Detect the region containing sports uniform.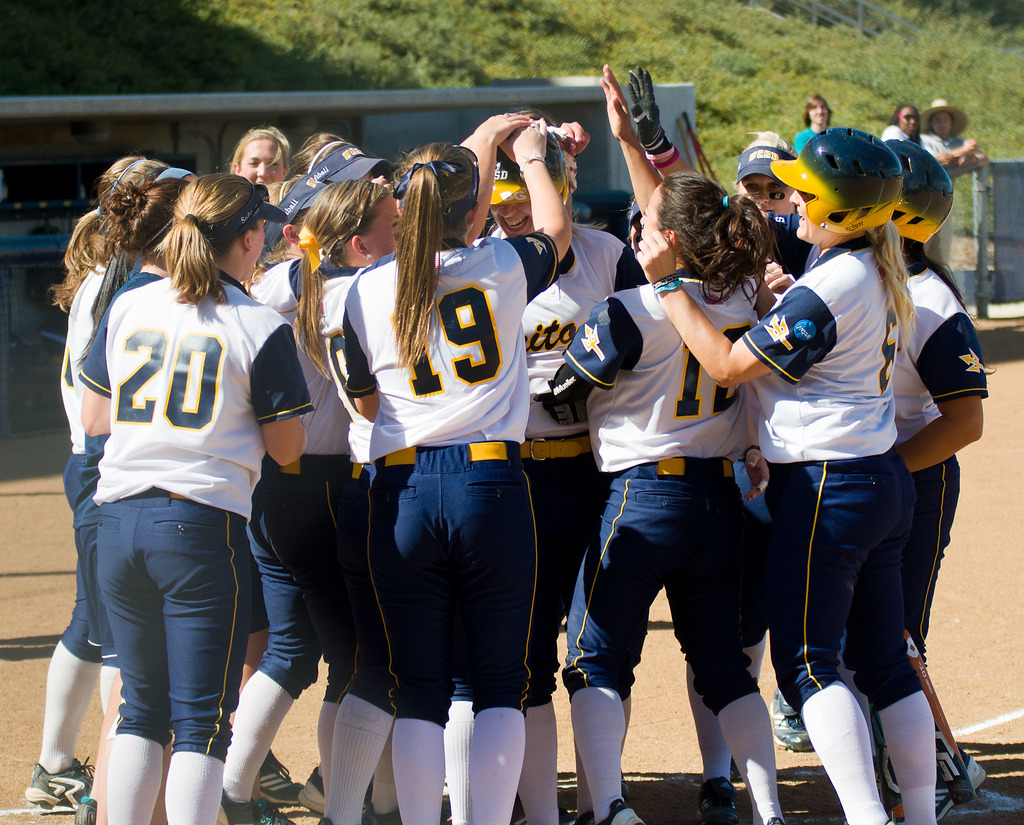
crop(557, 266, 784, 824).
